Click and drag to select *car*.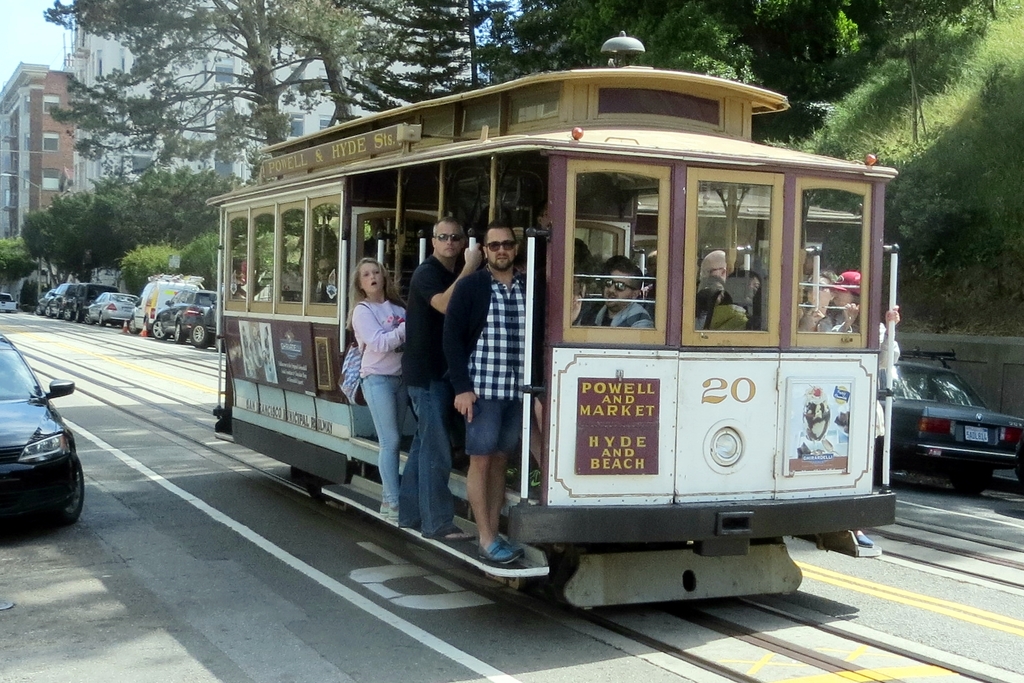
Selection: [x1=152, y1=292, x2=218, y2=340].
